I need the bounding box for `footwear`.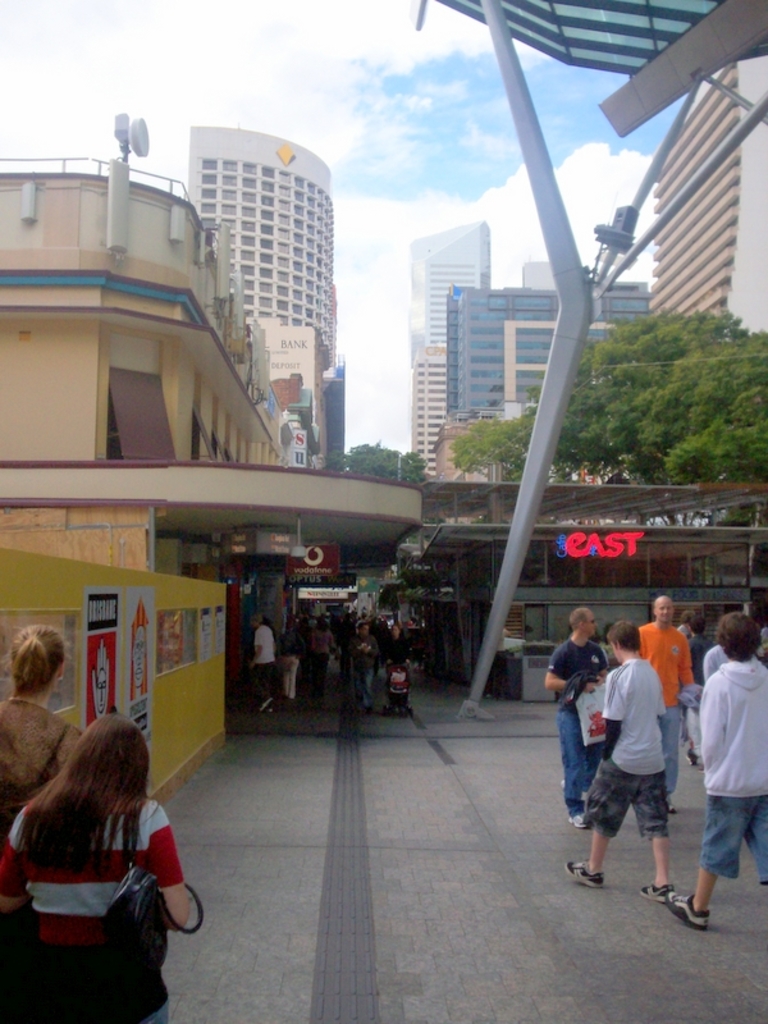
Here it is: (left=579, top=808, right=588, bottom=822).
